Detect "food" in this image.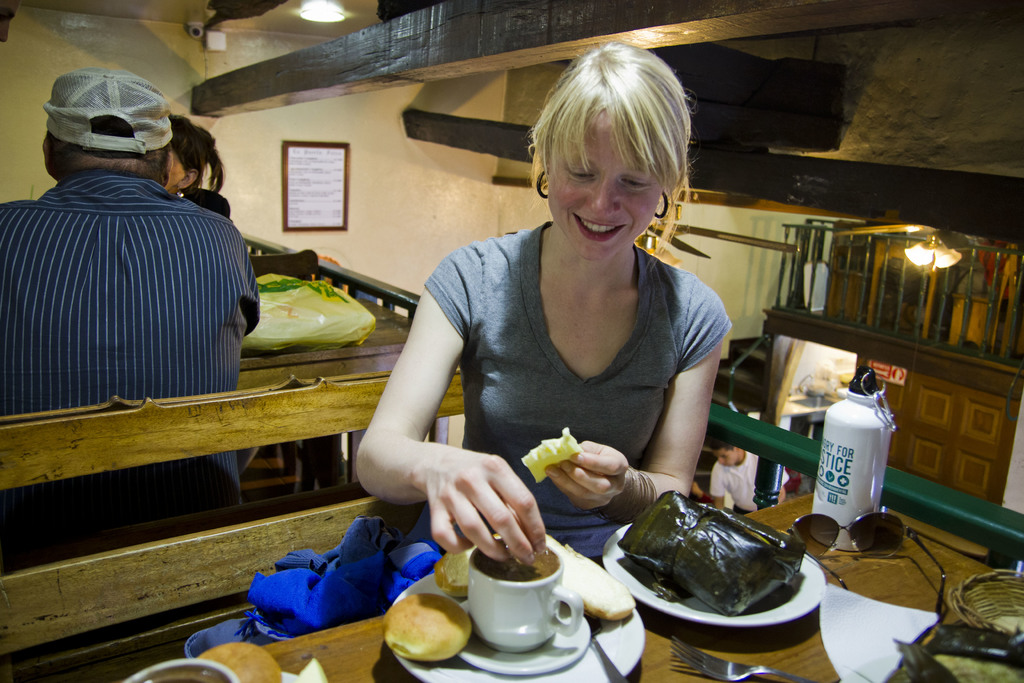
Detection: 431, 551, 472, 602.
